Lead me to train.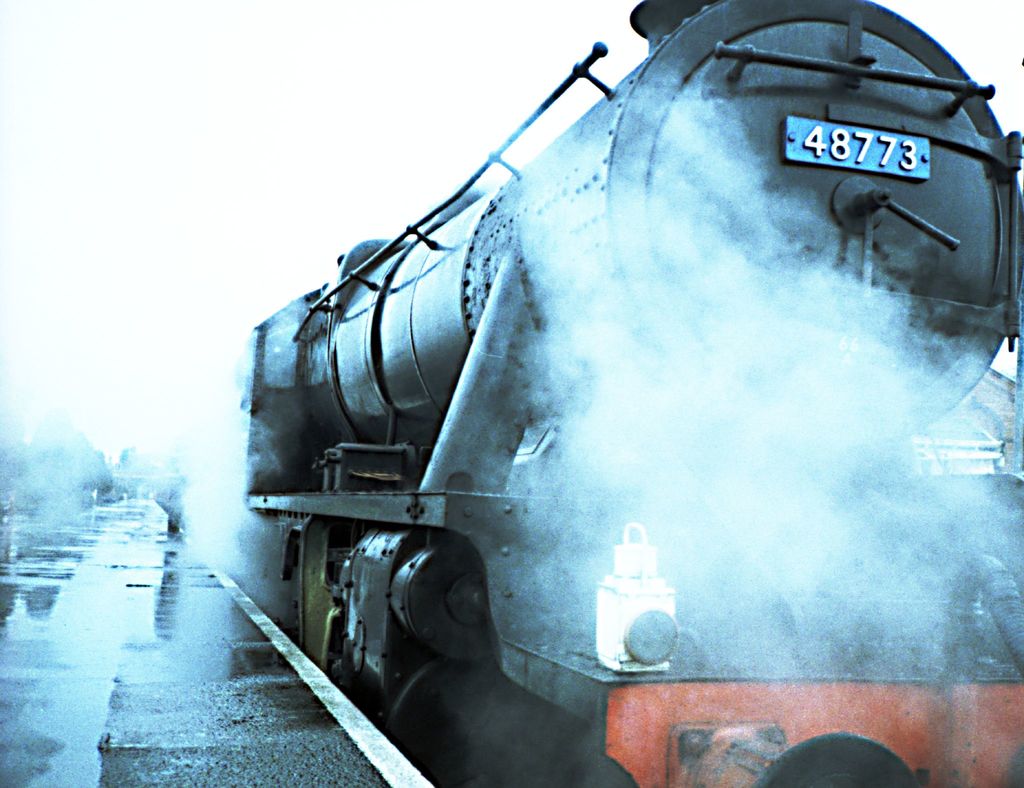
Lead to (236,0,1023,787).
